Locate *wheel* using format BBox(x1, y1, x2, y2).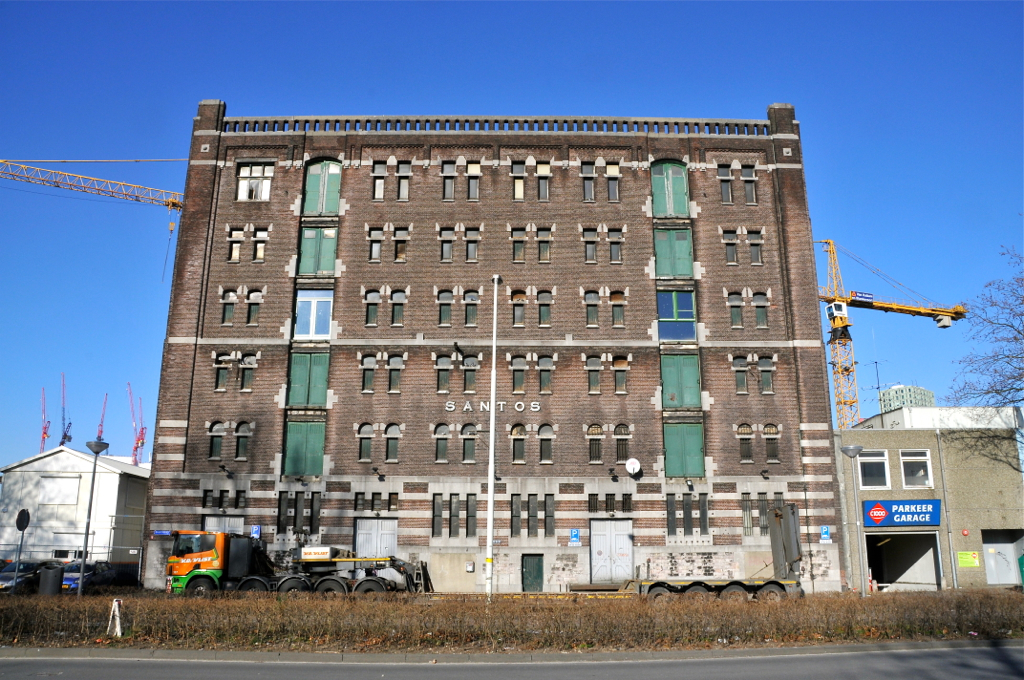
BBox(316, 580, 346, 596).
